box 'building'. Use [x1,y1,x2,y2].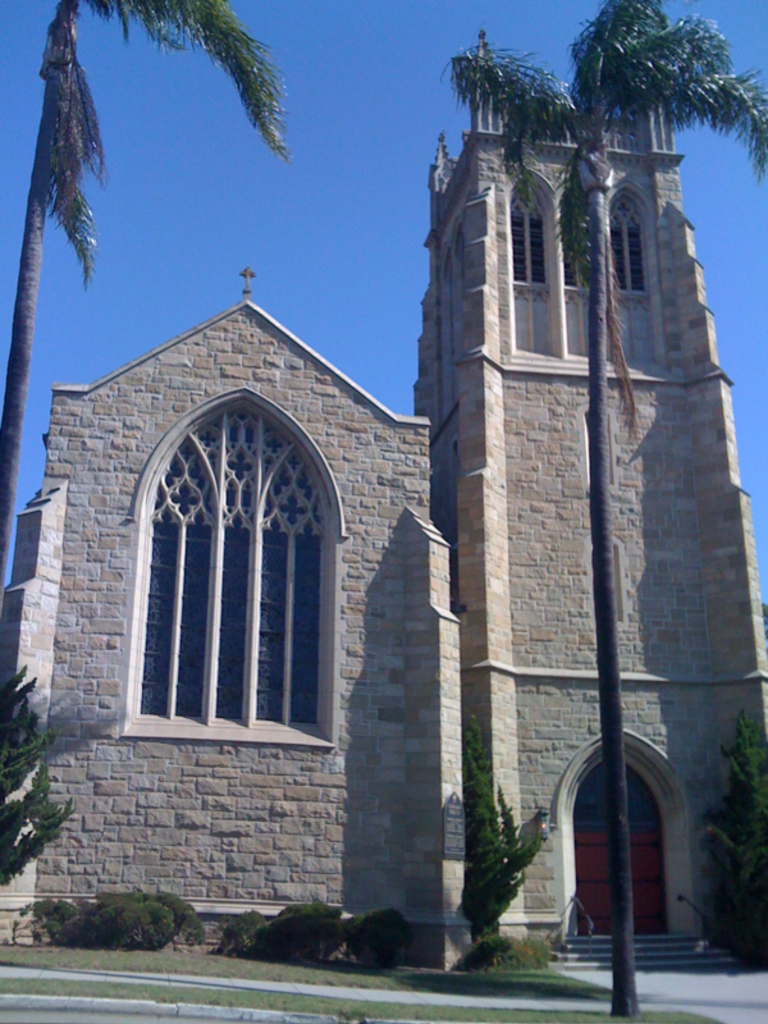
[0,32,767,974].
